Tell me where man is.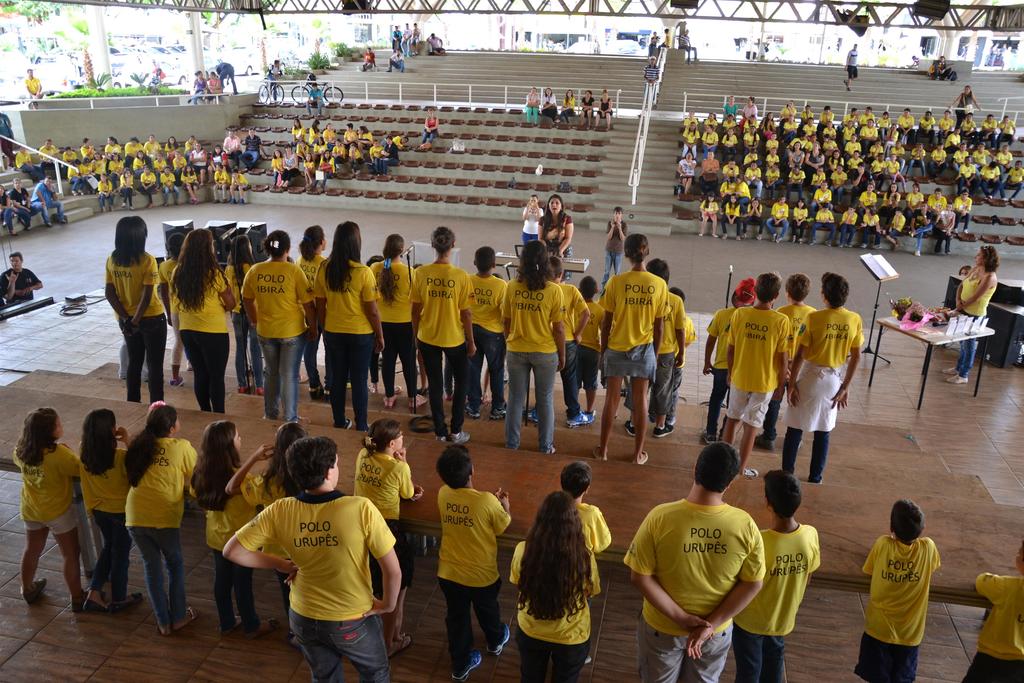
man is at 678 28 698 63.
